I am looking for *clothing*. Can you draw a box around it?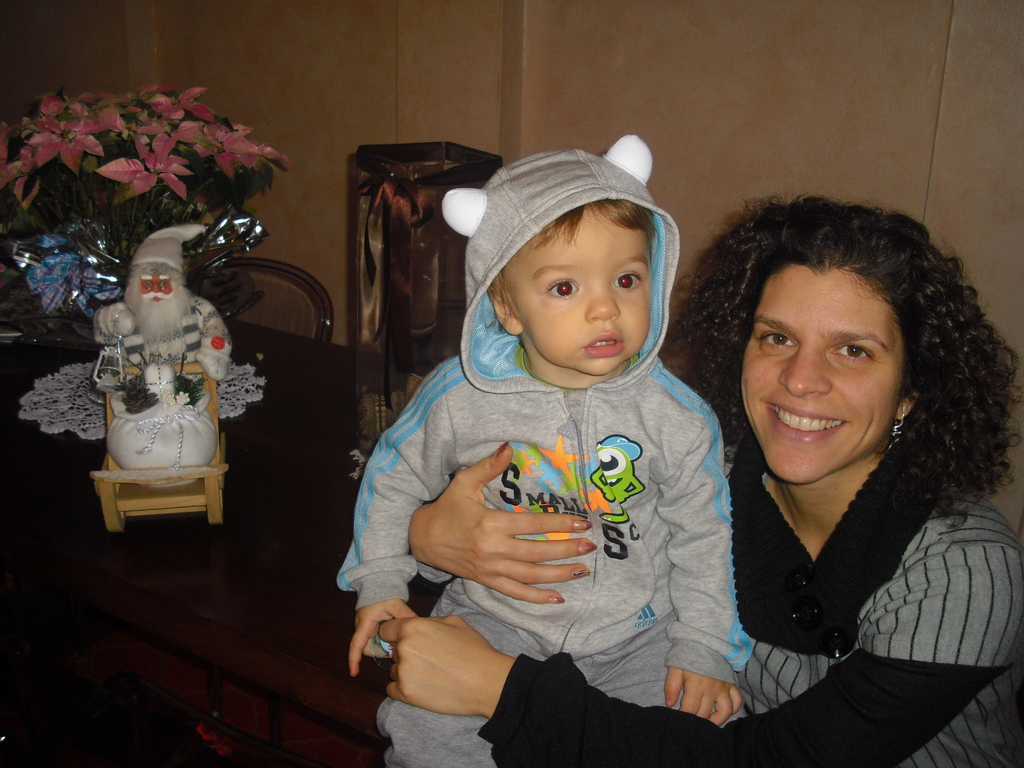
Sure, the bounding box is bbox=[484, 454, 1023, 767].
